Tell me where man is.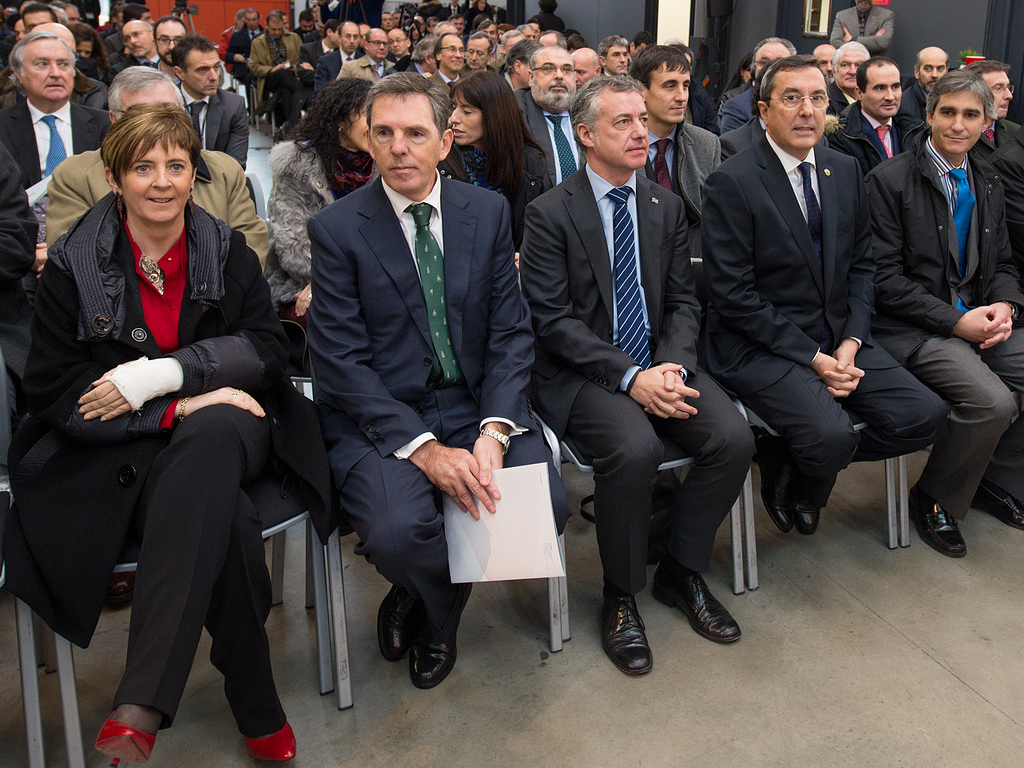
man is at detection(0, 36, 102, 218).
